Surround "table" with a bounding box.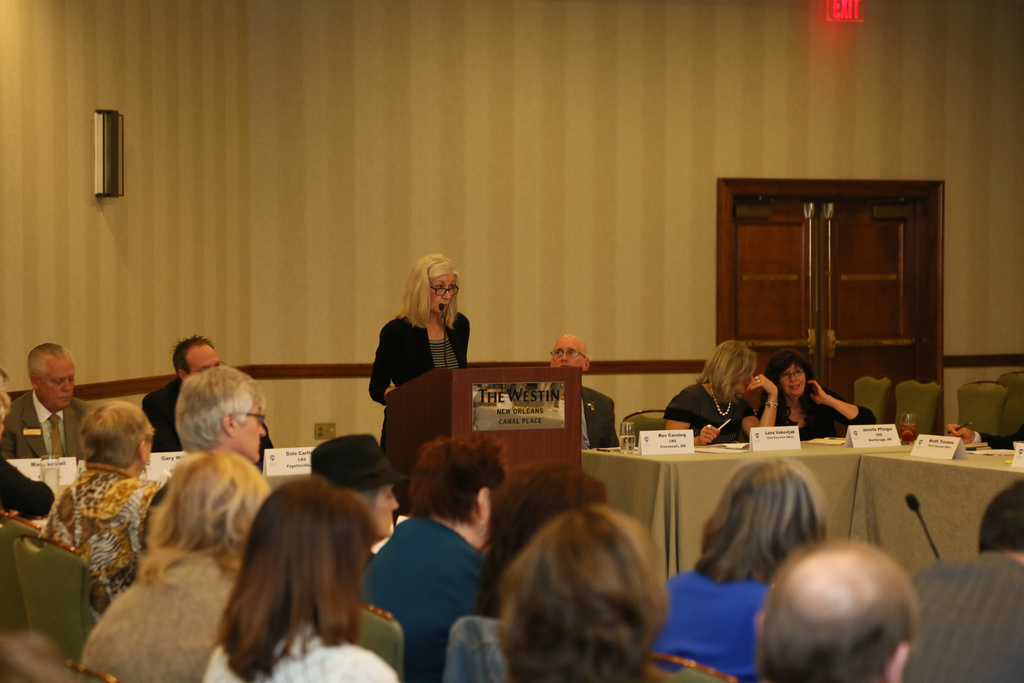
605 442 998 627.
